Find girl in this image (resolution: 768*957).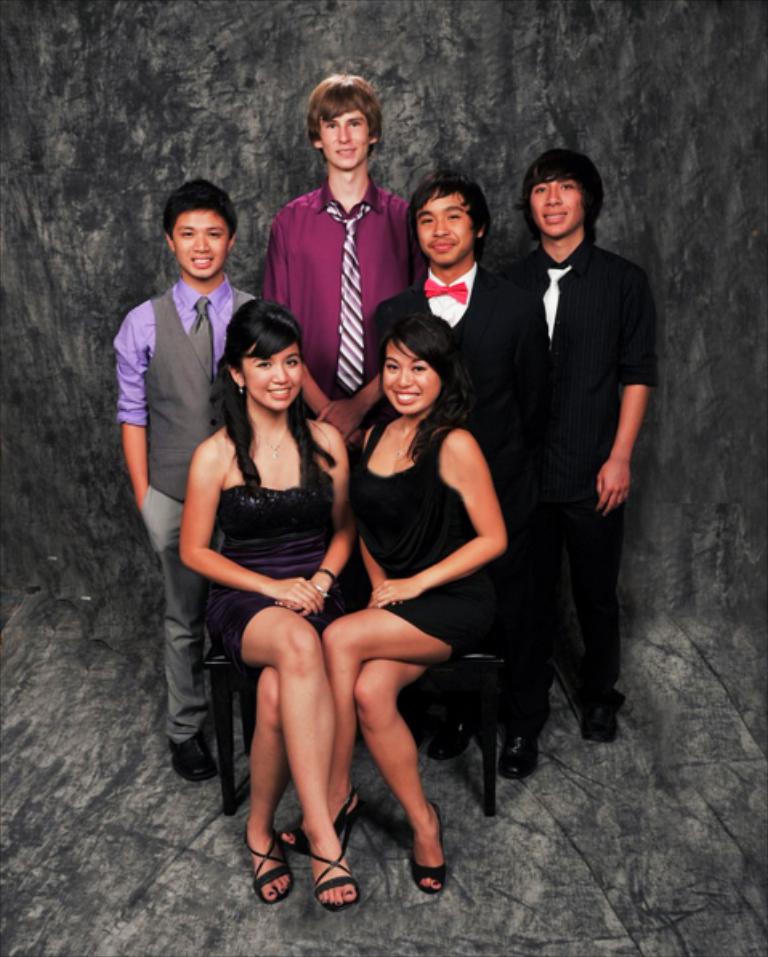
x1=180, y1=293, x2=353, y2=904.
